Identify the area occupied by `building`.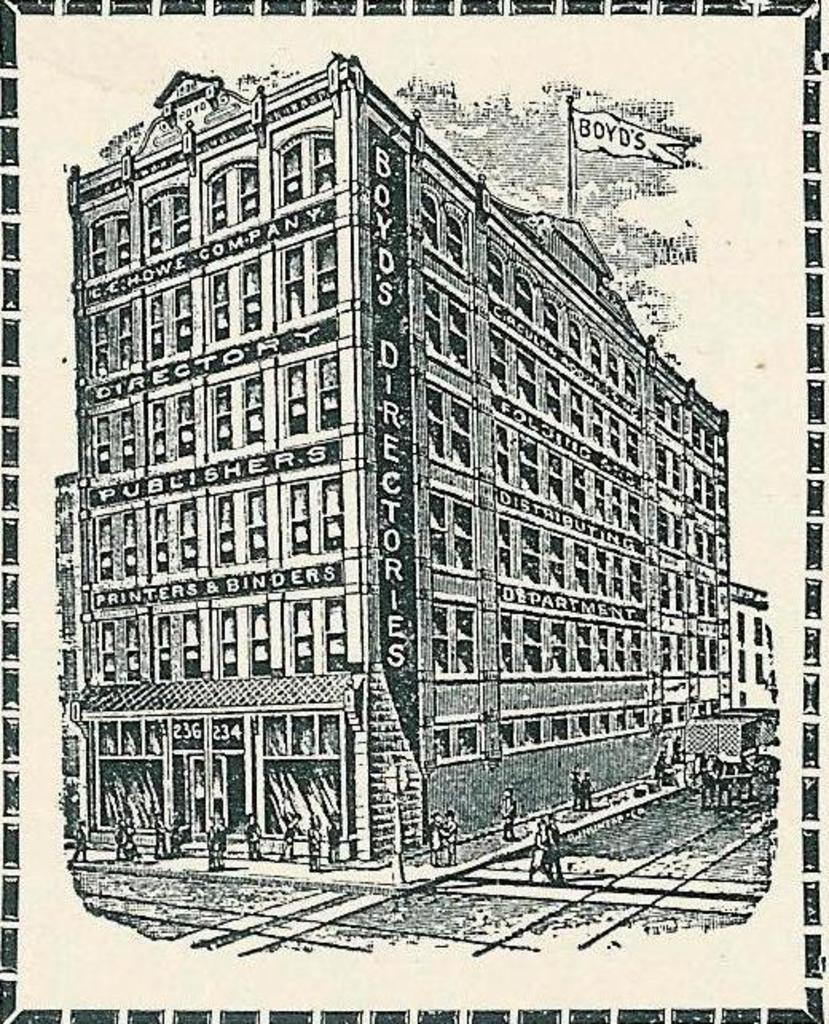
Area: 49,46,732,864.
